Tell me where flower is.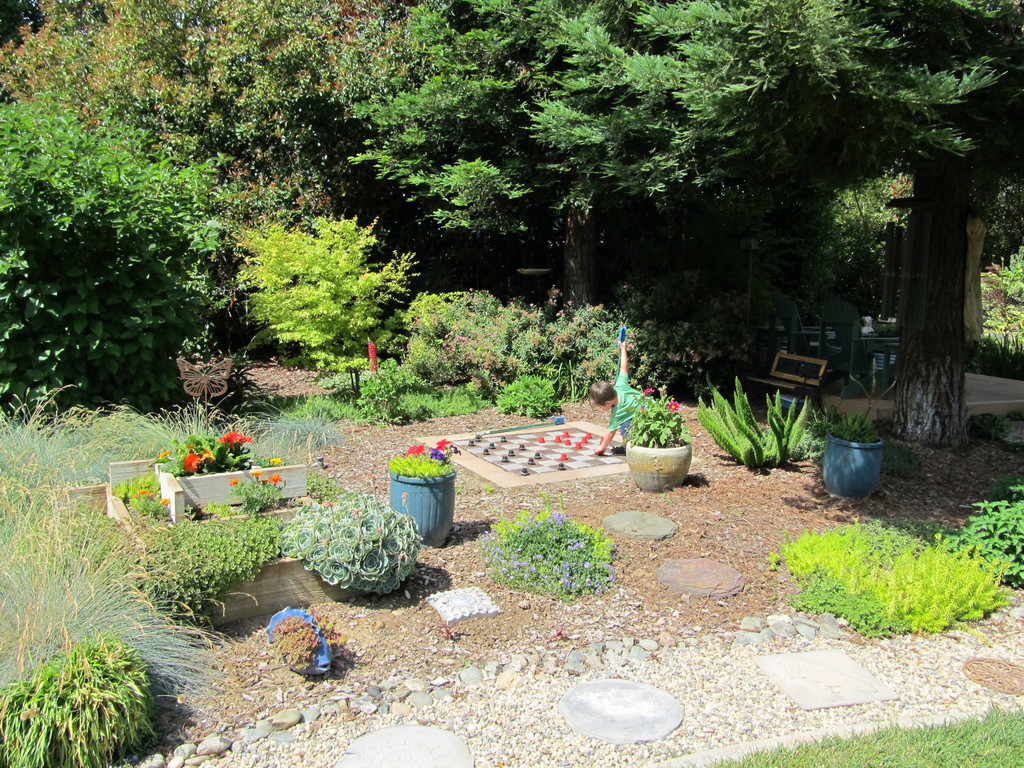
flower is at bbox=(666, 400, 680, 415).
